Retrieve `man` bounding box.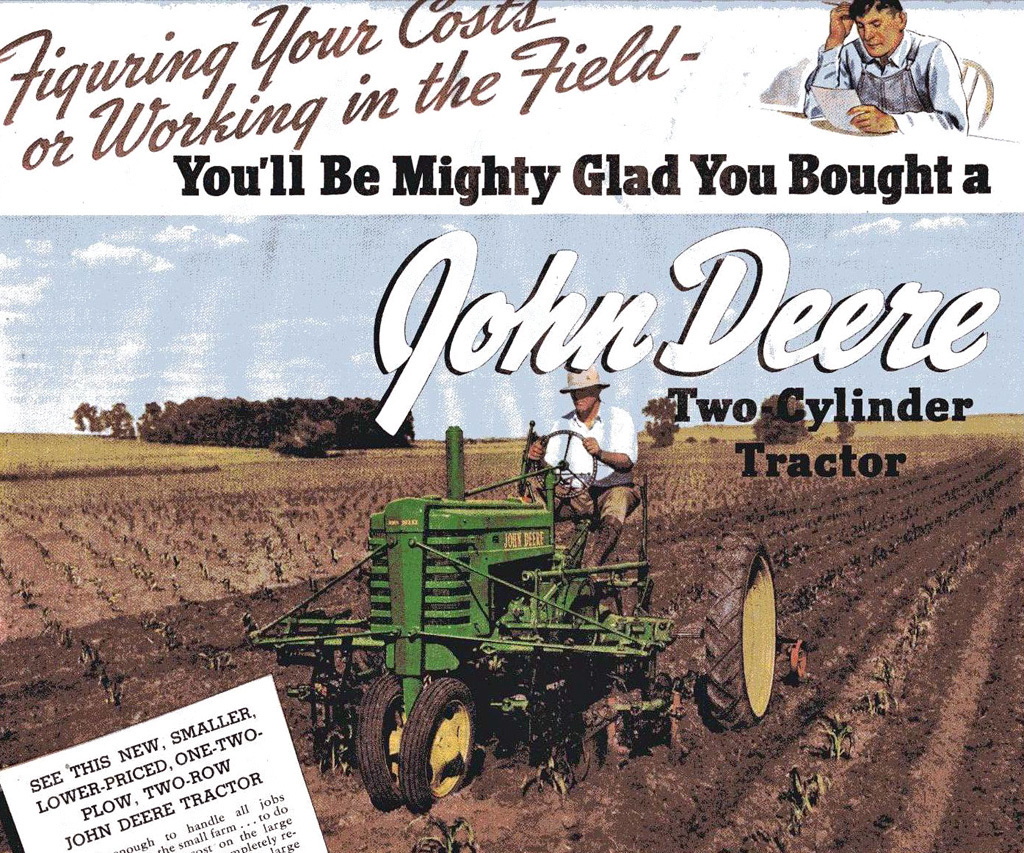
Bounding box: 802:0:966:136.
